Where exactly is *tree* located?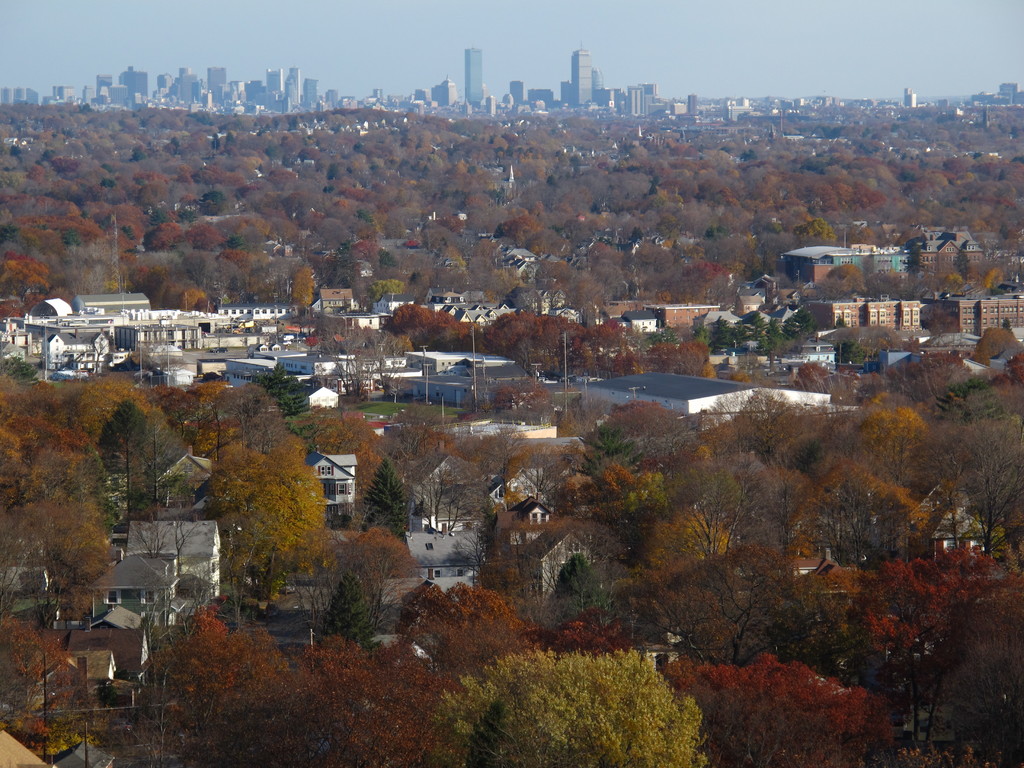
Its bounding box is 0 598 72 765.
